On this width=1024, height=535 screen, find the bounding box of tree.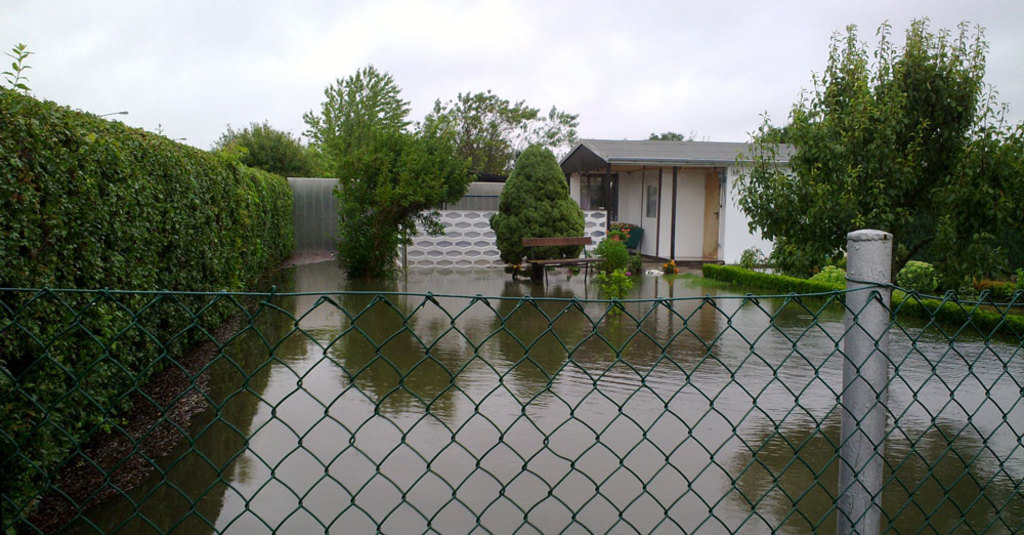
Bounding box: {"x1": 201, "y1": 117, "x2": 325, "y2": 178}.
